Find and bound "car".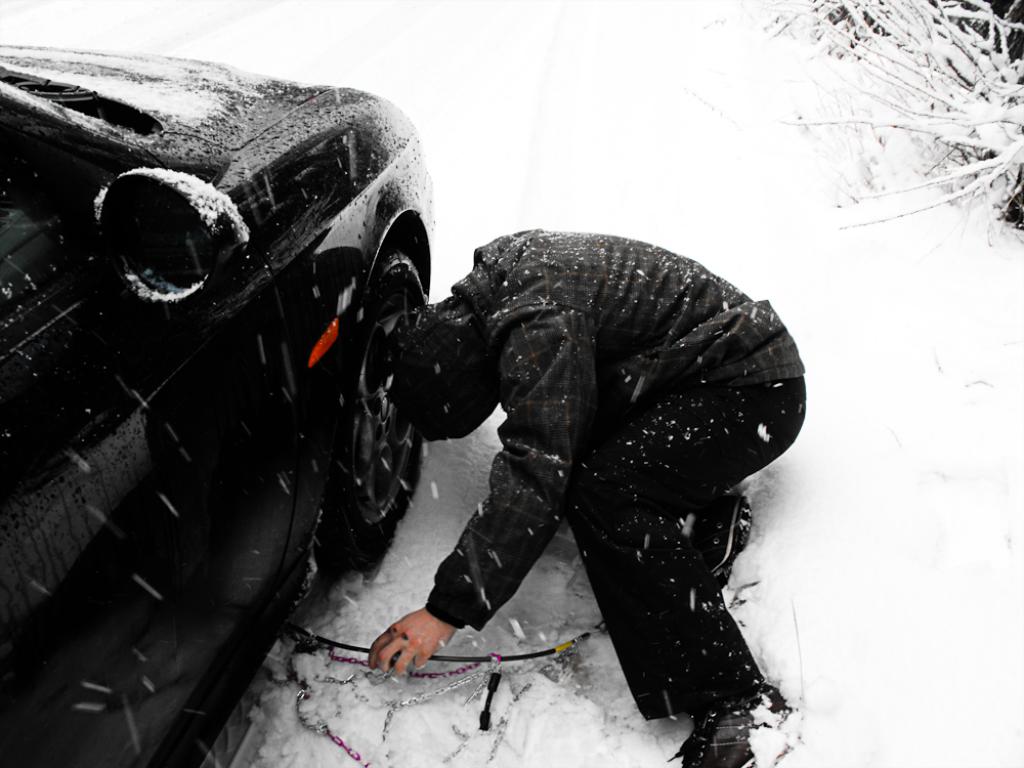
Bound: rect(0, 28, 436, 767).
